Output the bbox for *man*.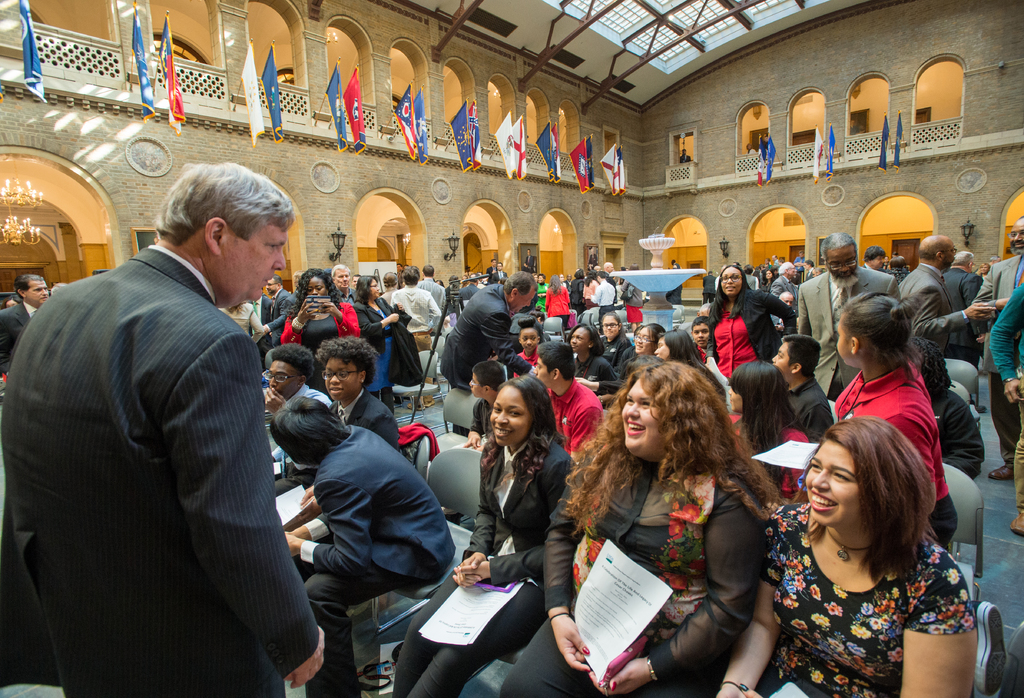
box(589, 272, 616, 333).
